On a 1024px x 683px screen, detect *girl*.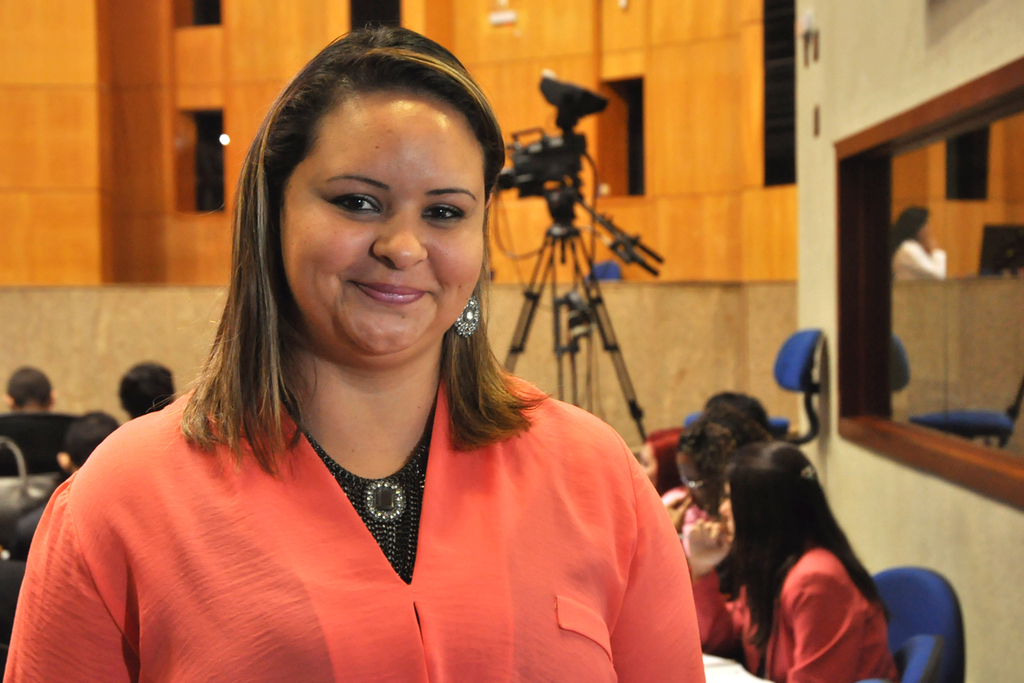
(x1=637, y1=428, x2=687, y2=493).
